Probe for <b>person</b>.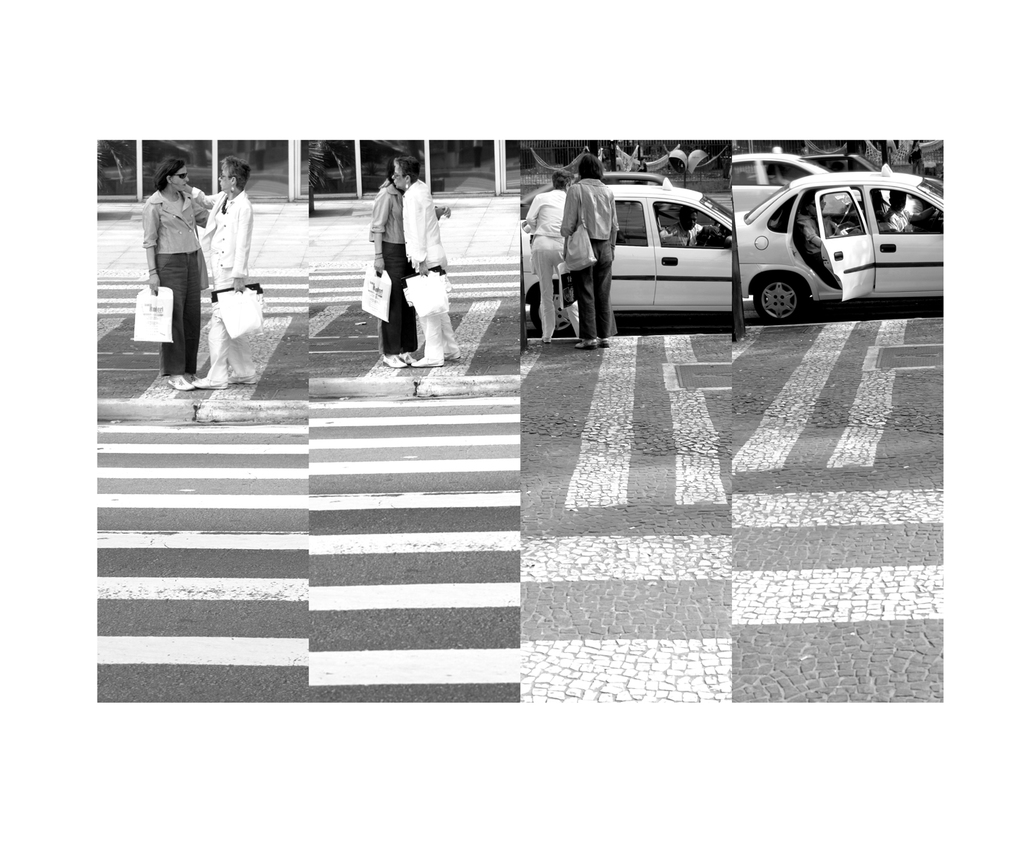
Probe result: 357/144/448/375.
